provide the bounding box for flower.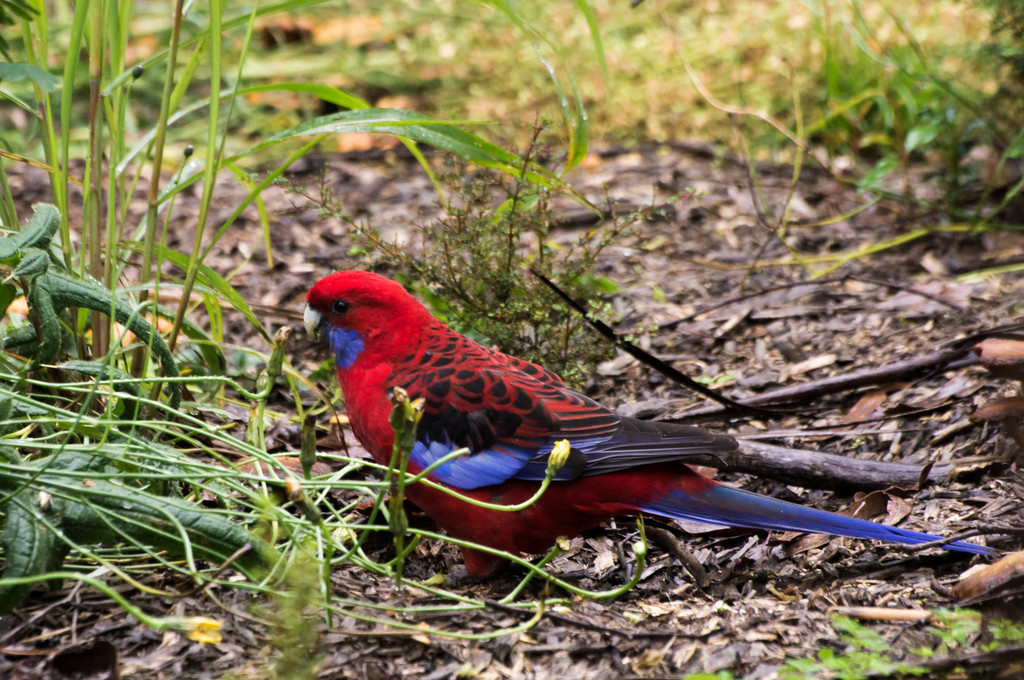
544:436:571:471.
